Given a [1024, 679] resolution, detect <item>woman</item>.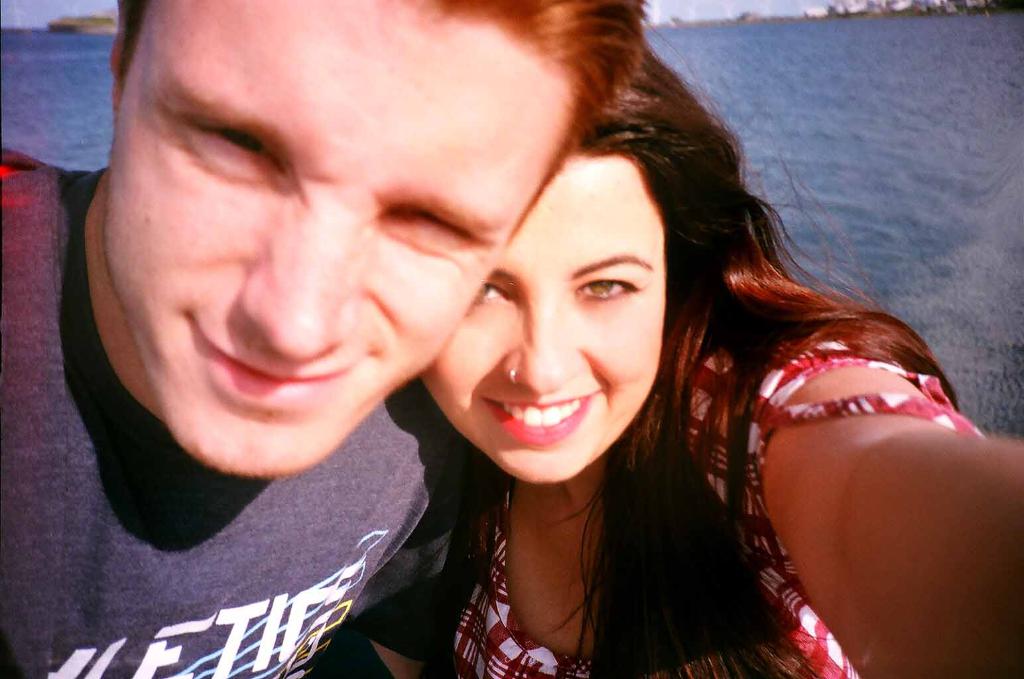
(415, 38, 1023, 678).
